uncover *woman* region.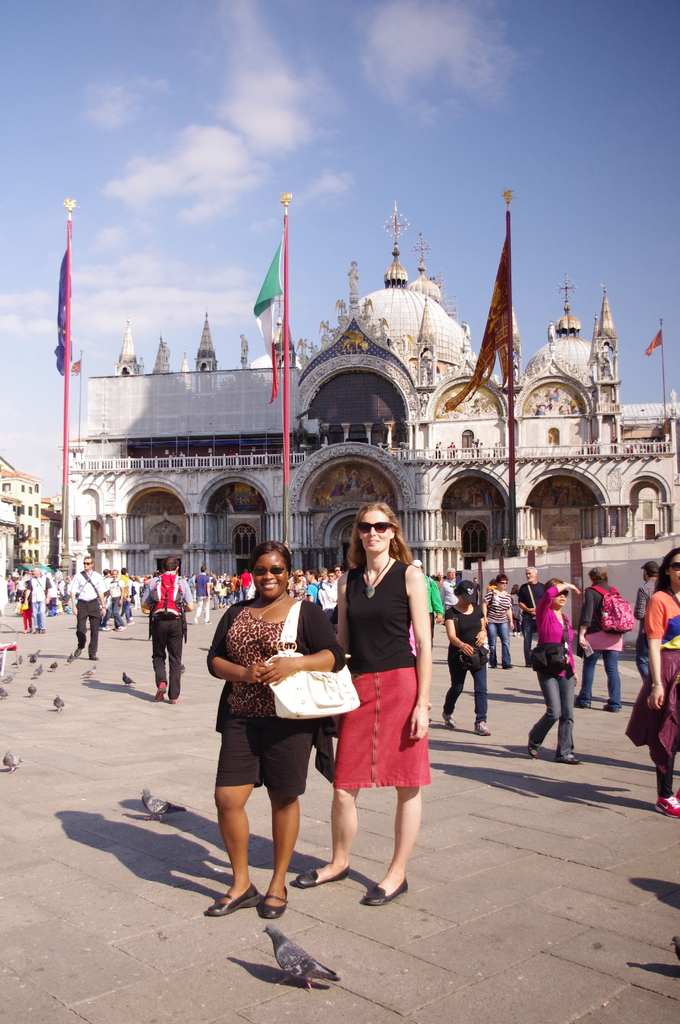
Uncovered: <bbox>207, 540, 347, 920</bbox>.
